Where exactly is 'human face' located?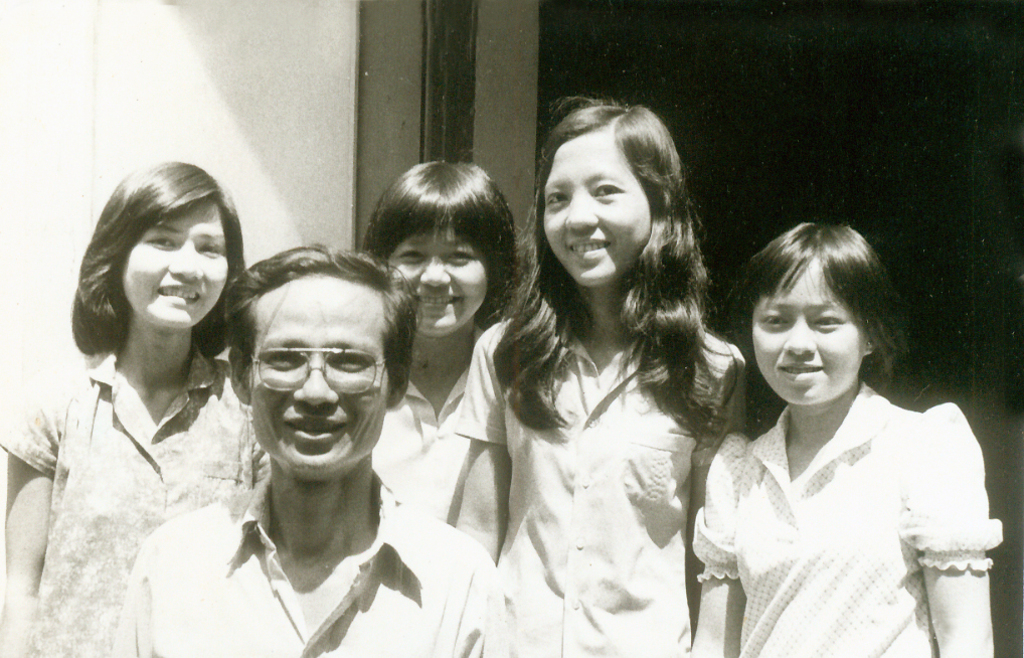
Its bounding box is rect(750, 267, 866, 406).
